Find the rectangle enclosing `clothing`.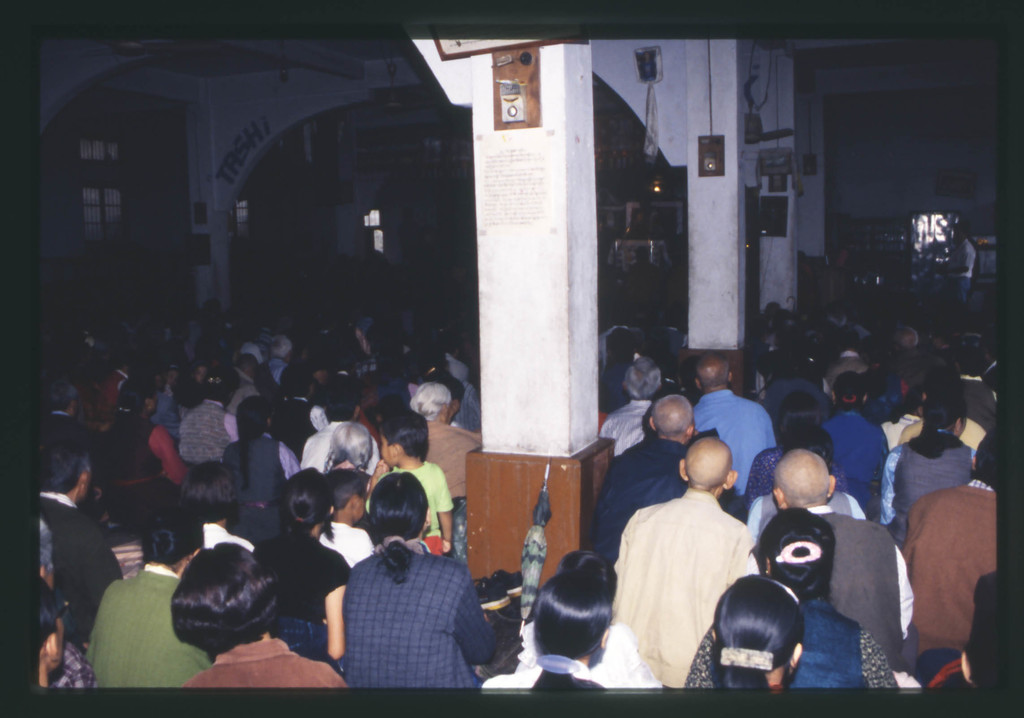
crop(588, 426, 685, 540).
